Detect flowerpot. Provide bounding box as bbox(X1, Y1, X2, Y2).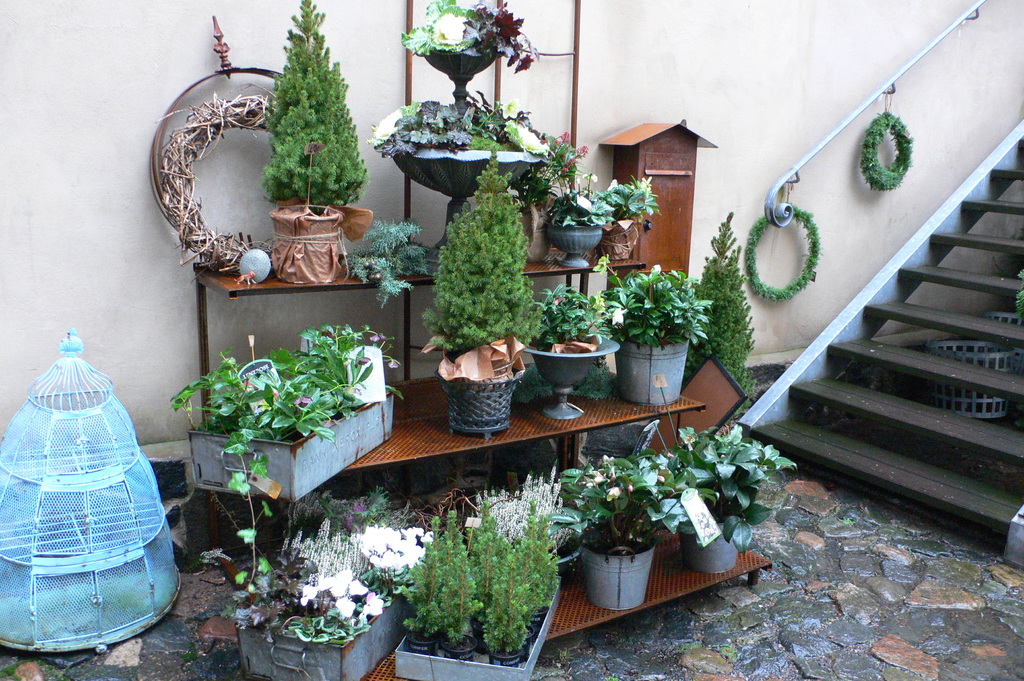
bbox(438, 364, 529, 437).
